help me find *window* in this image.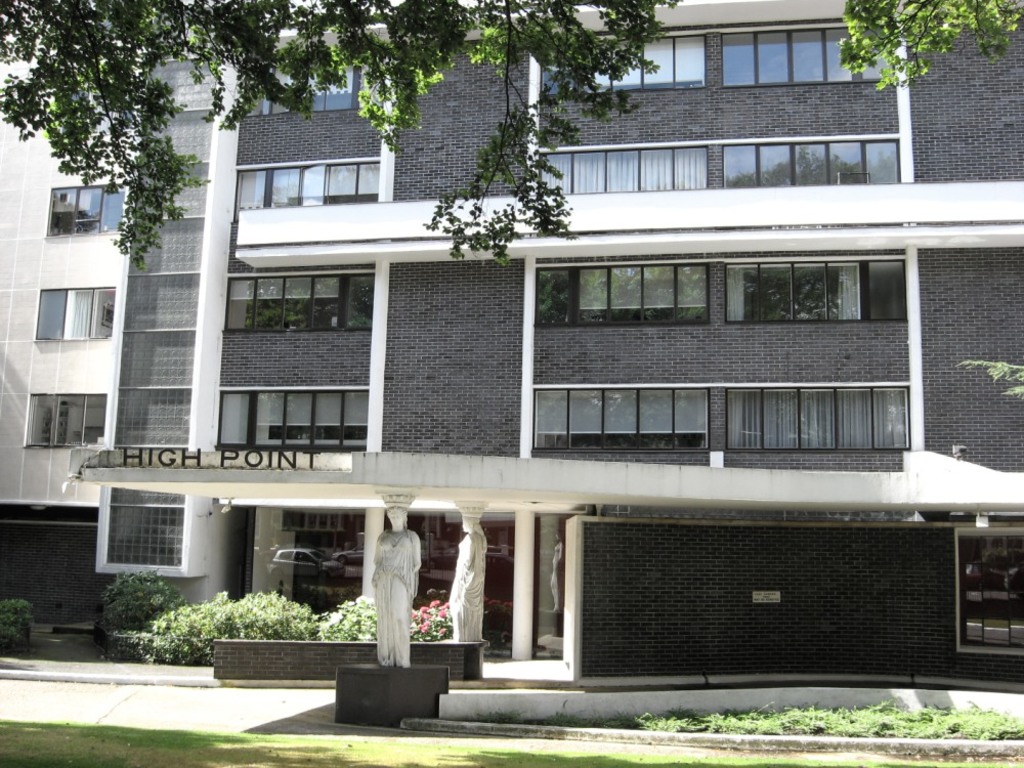
Found it: pyautogui.locateOnScreen(16, 393, 105, 449).
